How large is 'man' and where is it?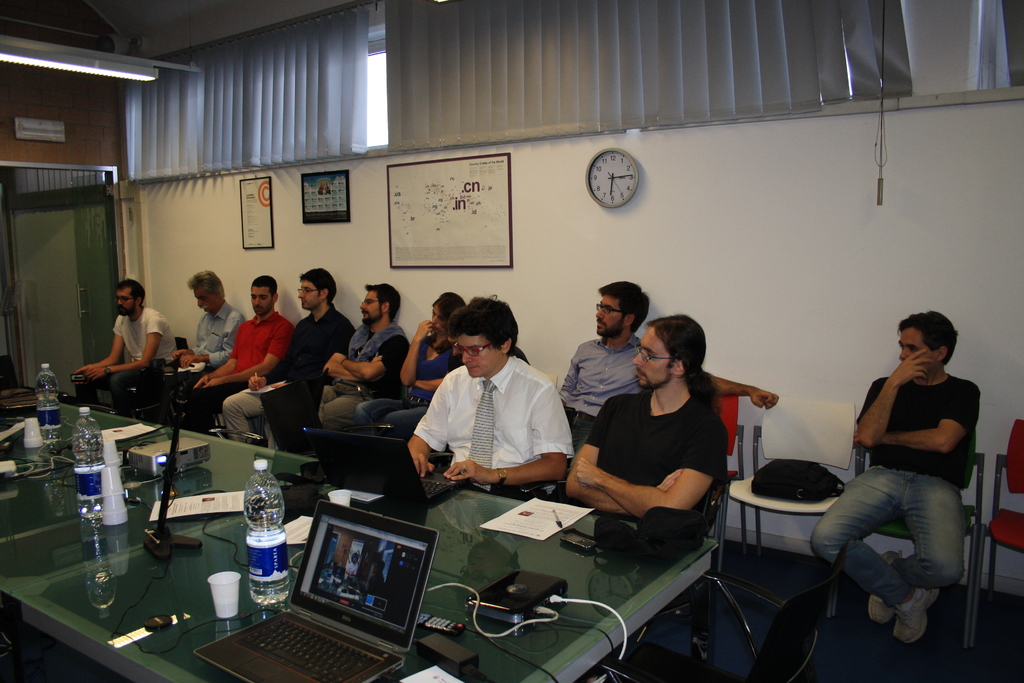
Bounding box: 404/293/580/494.
